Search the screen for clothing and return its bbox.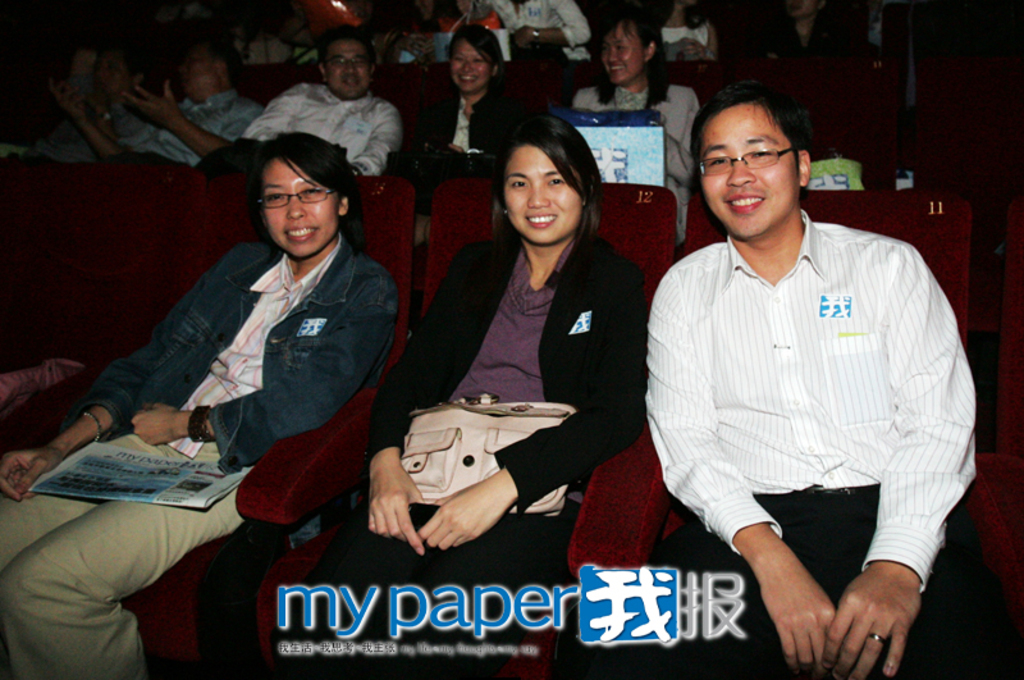
Found: <box>657,183,970,615</box>.
